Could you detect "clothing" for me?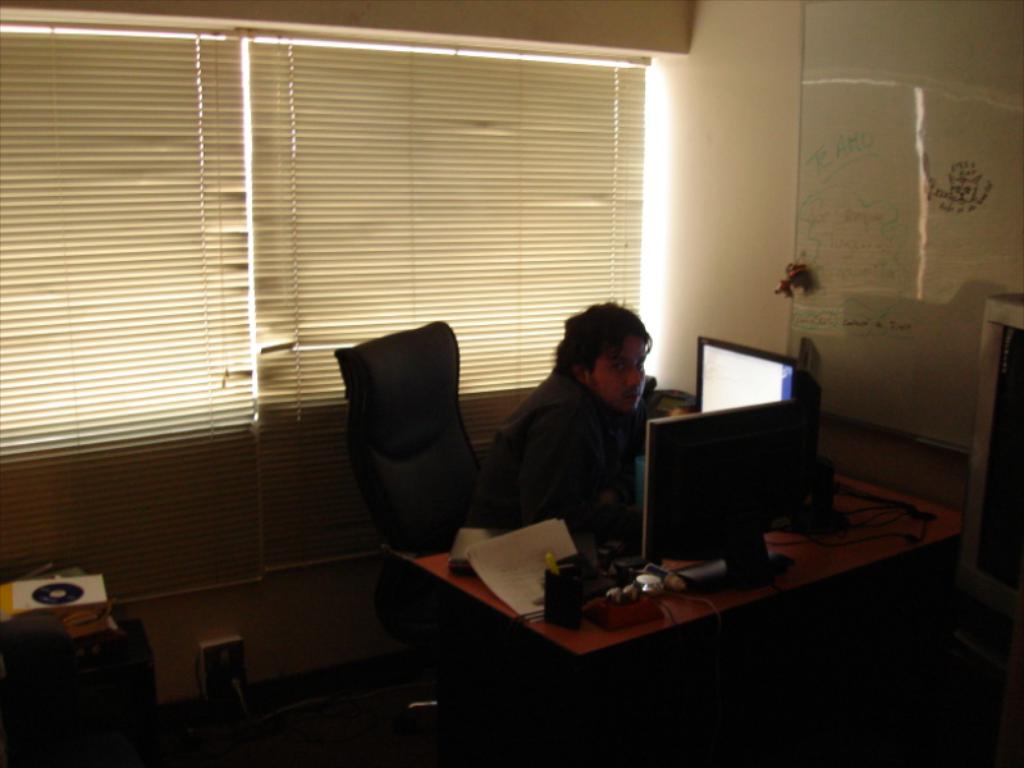
Detection result: locate(461, 366, 640, 532).
